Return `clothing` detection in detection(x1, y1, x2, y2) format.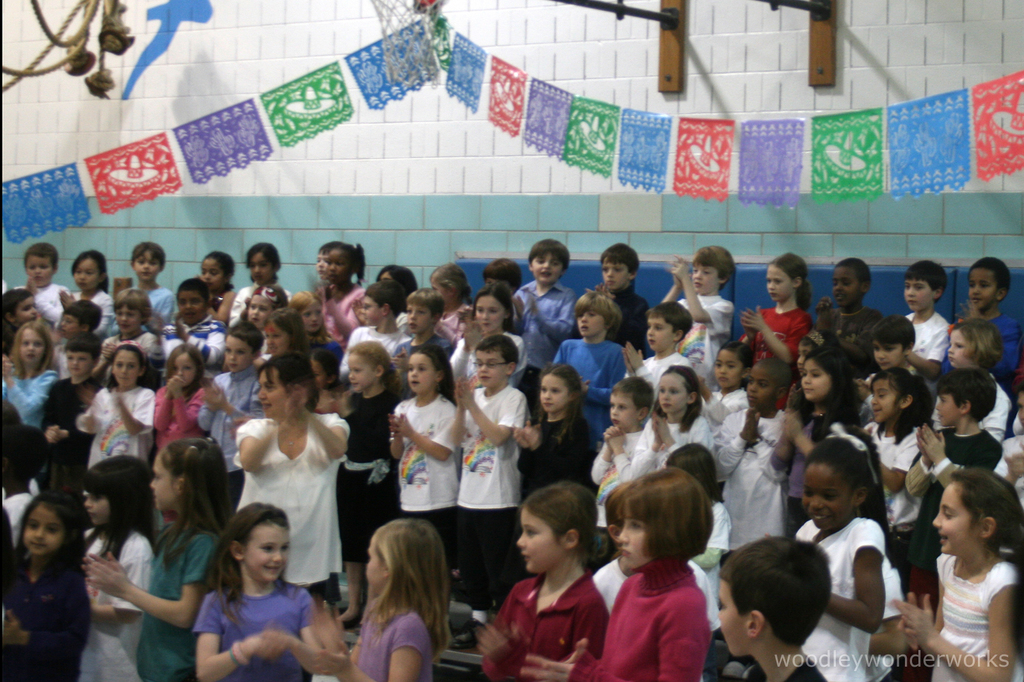
detection(553, 337, 625, 434).
